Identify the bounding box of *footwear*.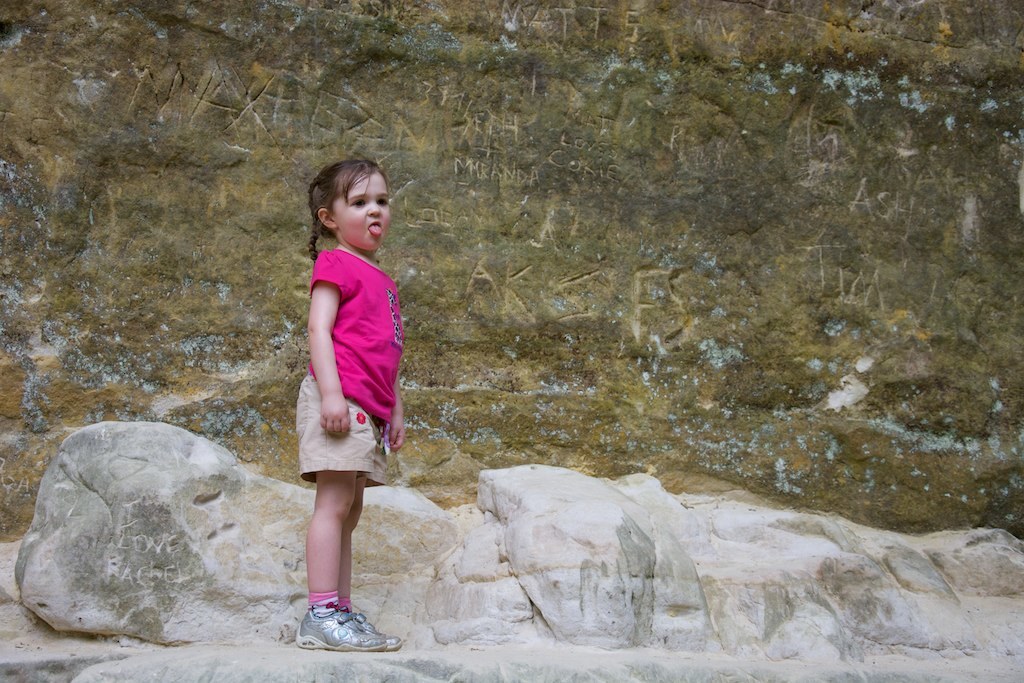
x1=299, y1=598, x2=378, y2=658.
